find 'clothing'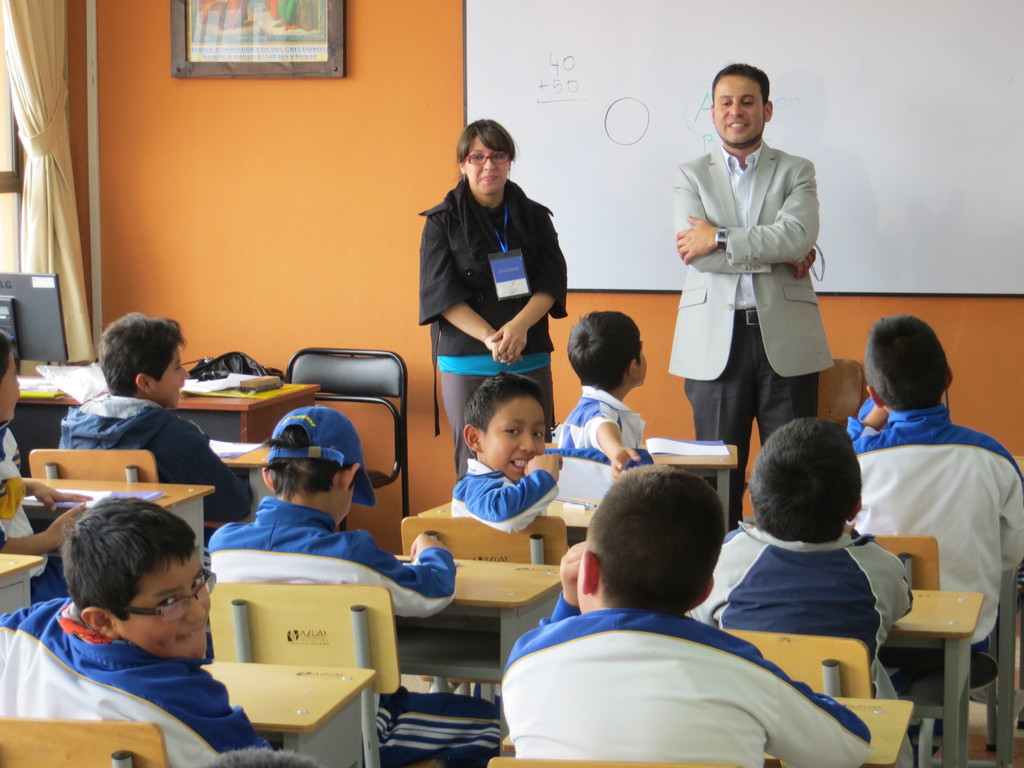
BBox(57, 390, 250, 520)
